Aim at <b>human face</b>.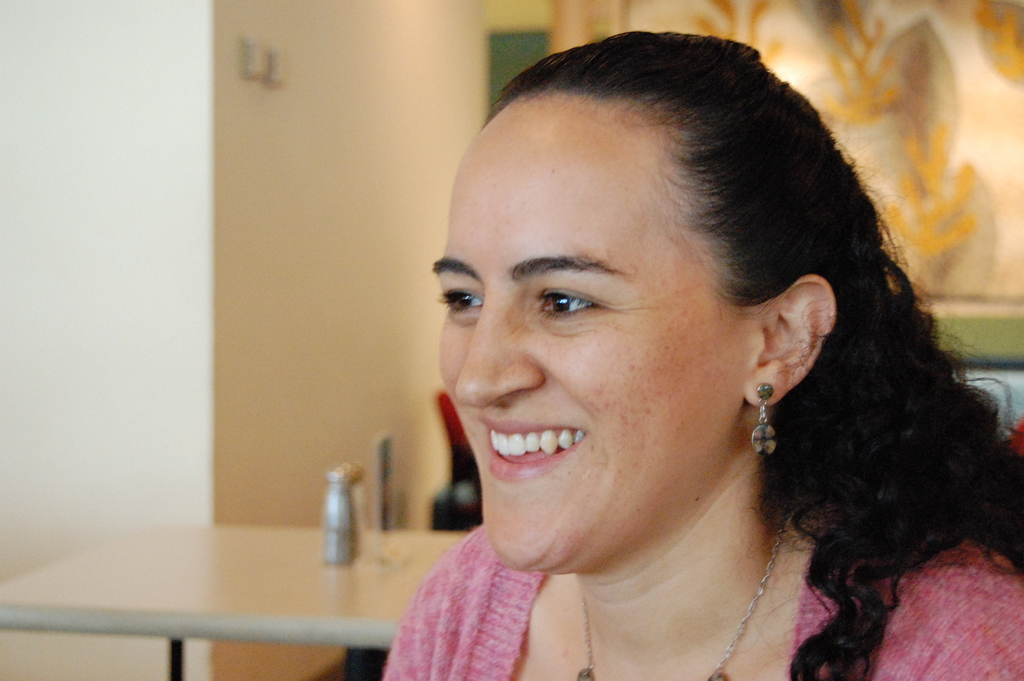
Aimed at left=429, top=94, right=746, bottom=571.
